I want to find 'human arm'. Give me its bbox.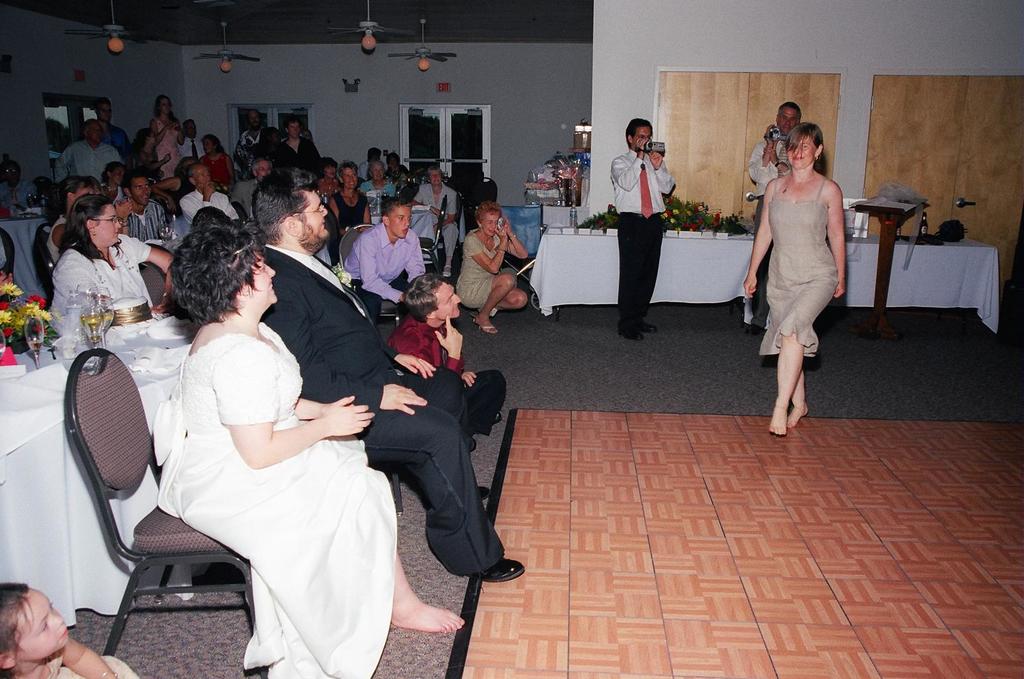
rect(452, 369, 480, 390).
